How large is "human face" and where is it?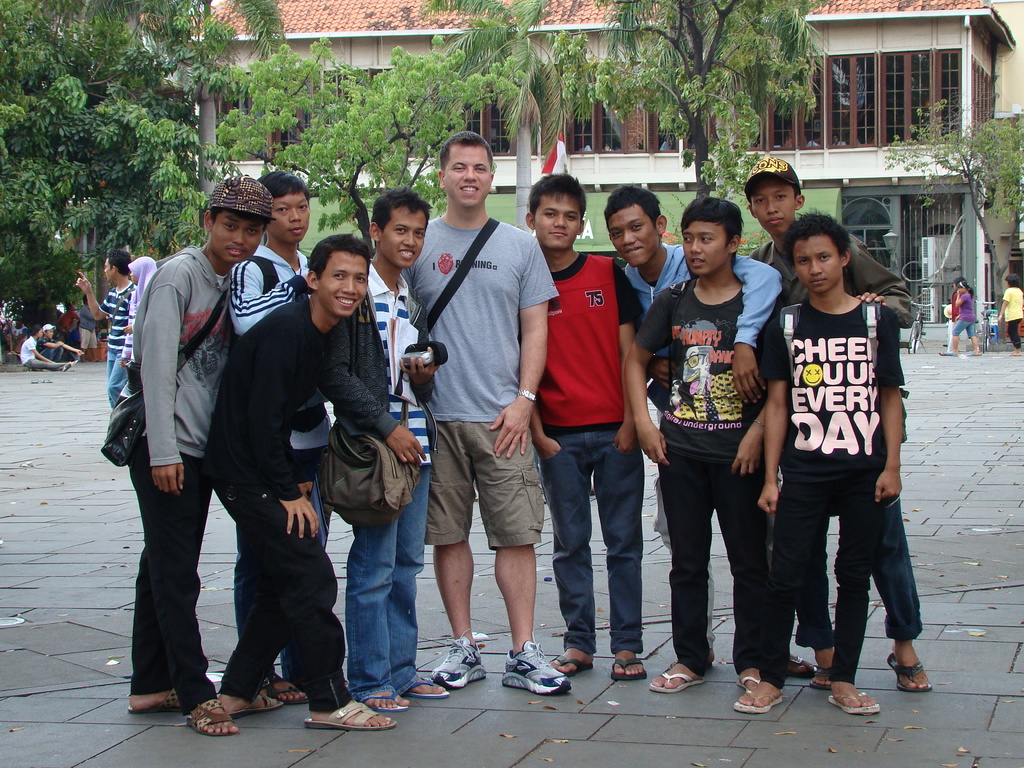
Bounding box: <box>380,209,428,268</box>.
